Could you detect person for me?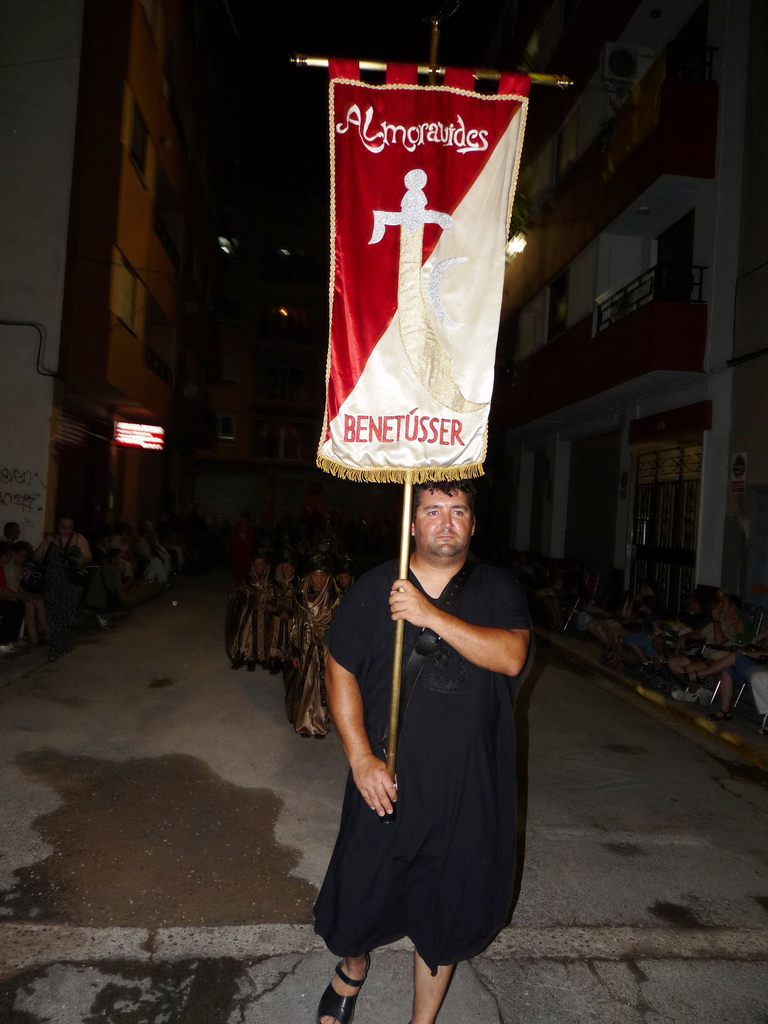
Detection result: left=0, top=522, right=54, bottom=648.
